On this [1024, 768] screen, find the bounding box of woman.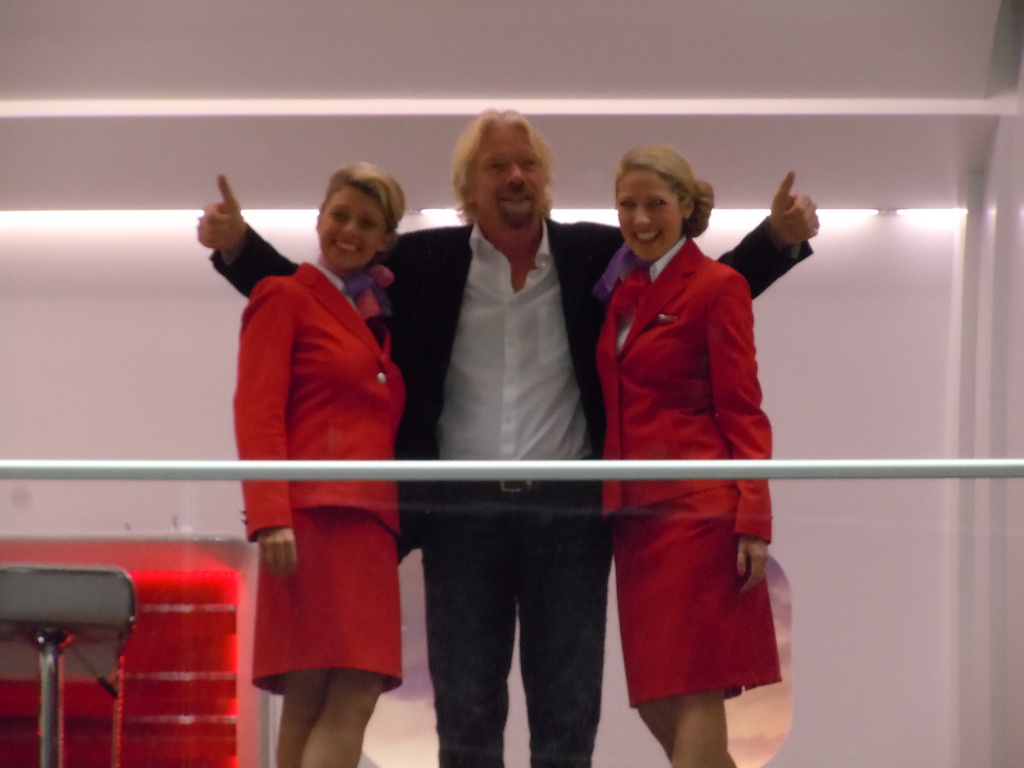
Bounding box: [227, 157, 410, 767].
